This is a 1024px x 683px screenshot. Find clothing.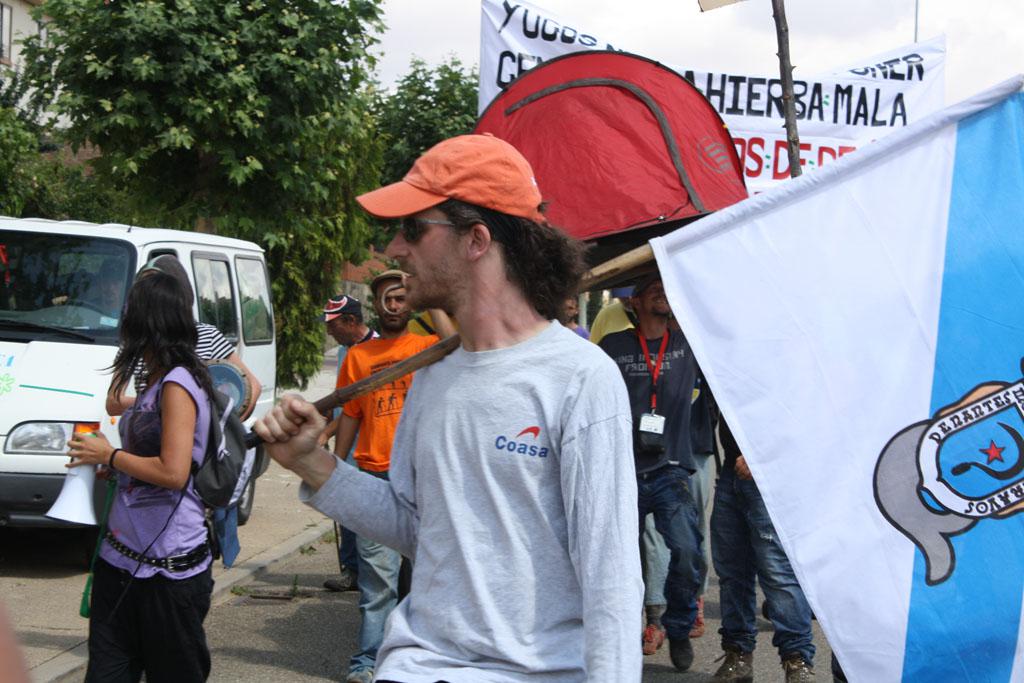
Bounding box: <bbox>400, 308, 436, 335</bbox>.
